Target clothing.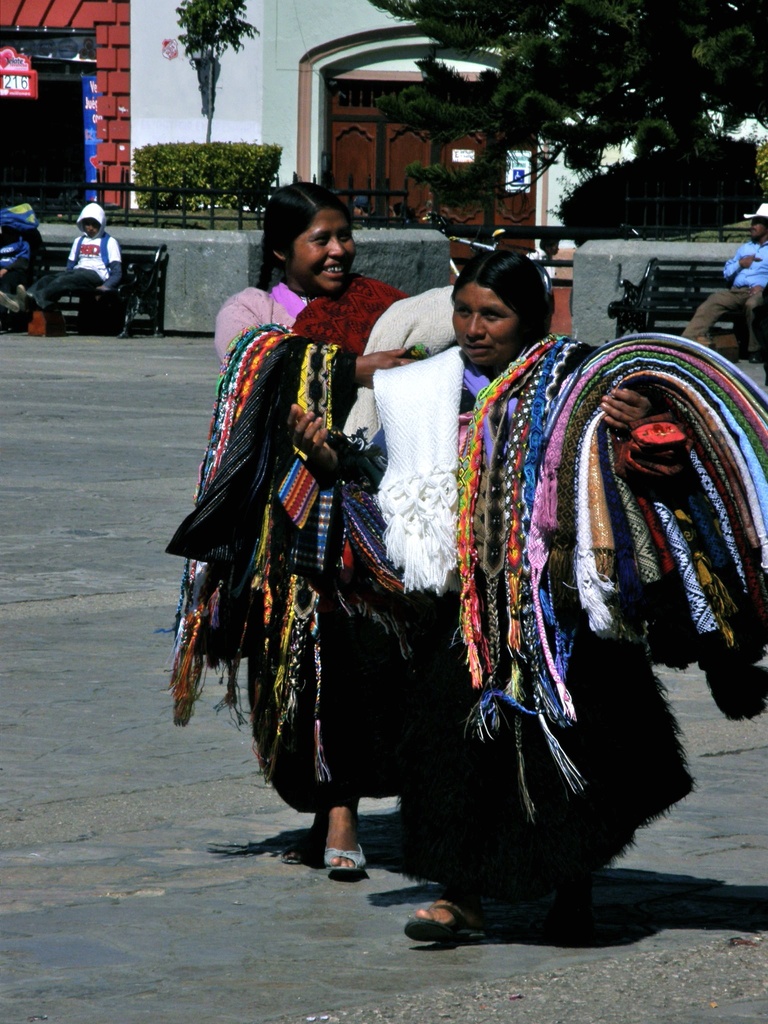
Target region: bbox=[0, 225, 47, 311].
